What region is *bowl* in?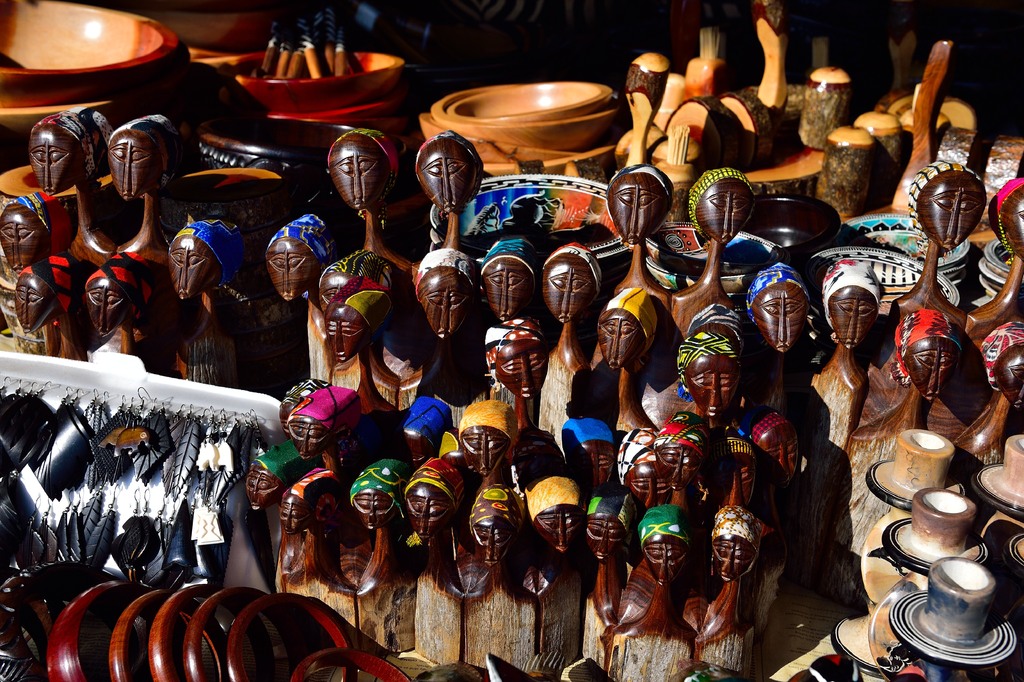
crop(422, 112, 576, 160).
